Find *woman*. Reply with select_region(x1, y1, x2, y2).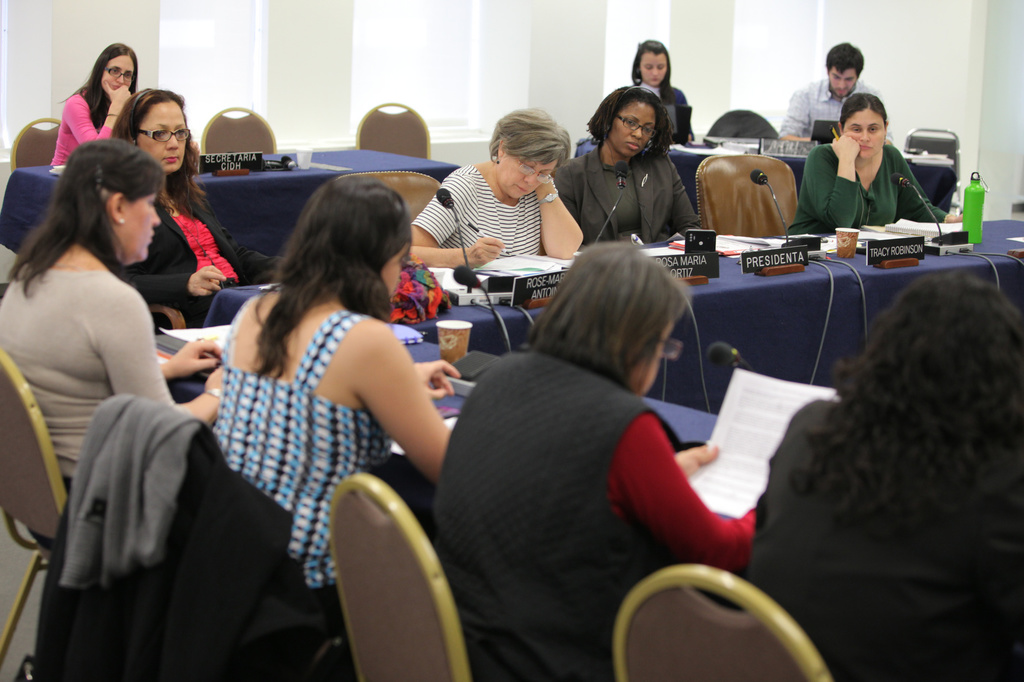
select_region(403, 102, 584, 266).
